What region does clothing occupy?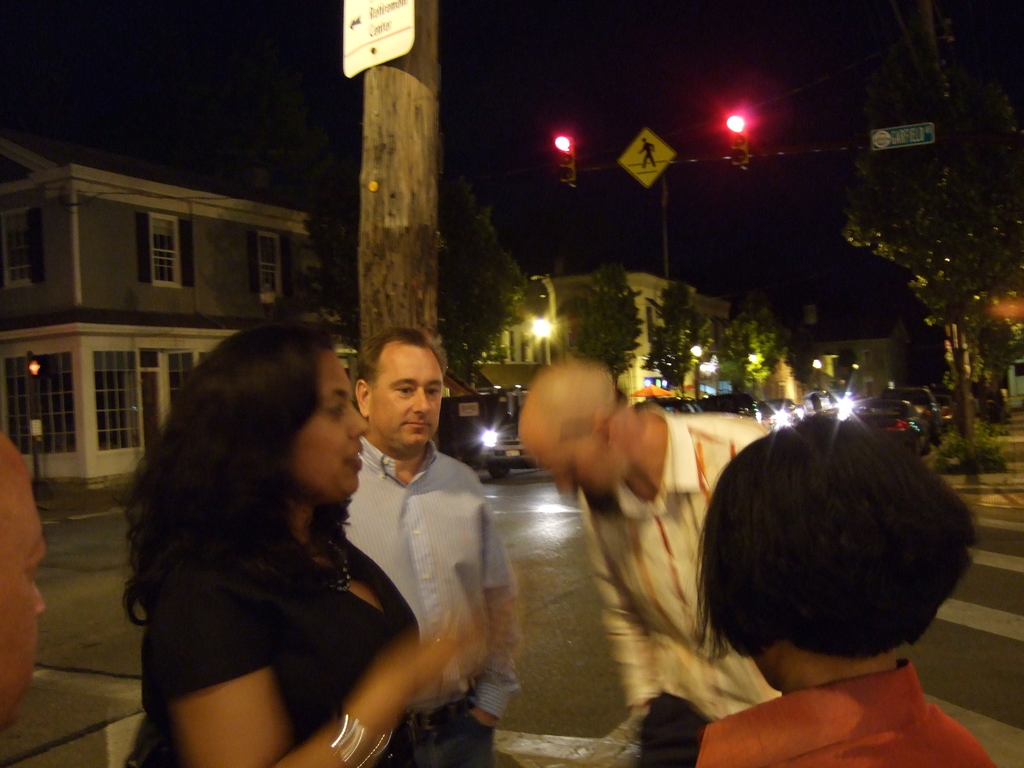
box=[697, 656, 995, 767].
